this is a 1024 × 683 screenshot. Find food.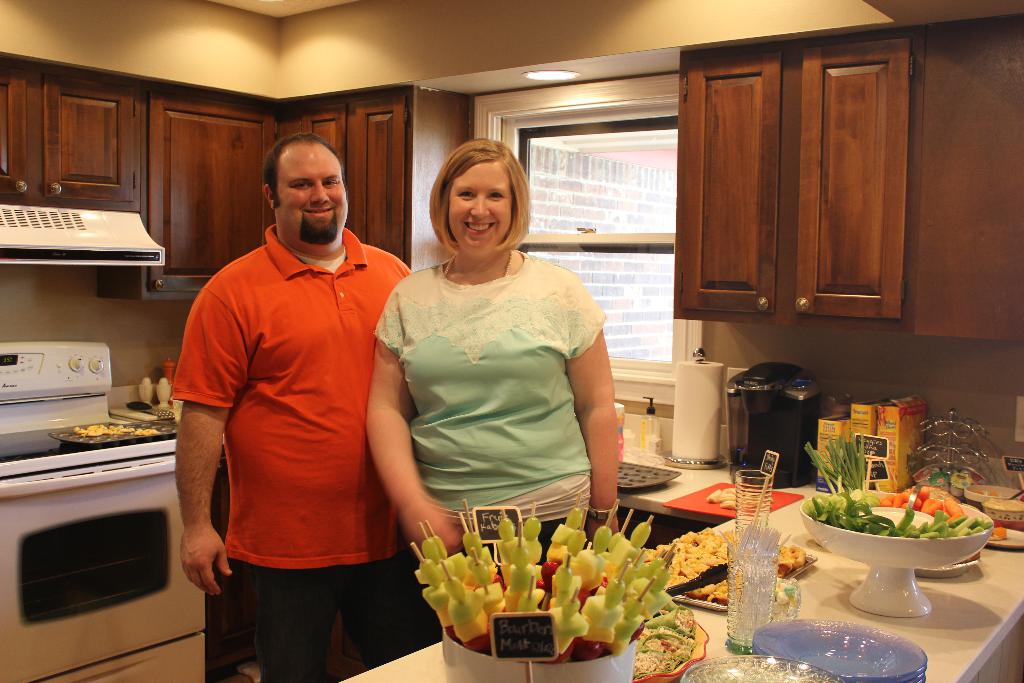
Bounding box: region(634, 565, 676, 614).
